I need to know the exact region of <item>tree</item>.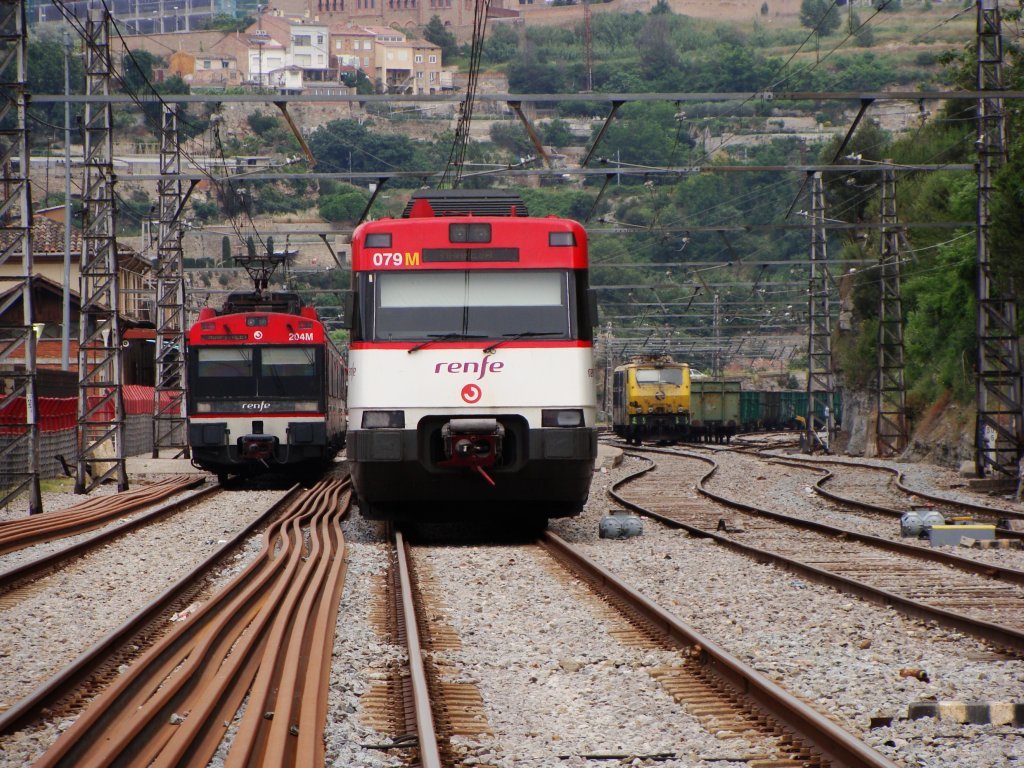
Region: pyautogui.locateOnScreen(319, 180, 373, 226).
